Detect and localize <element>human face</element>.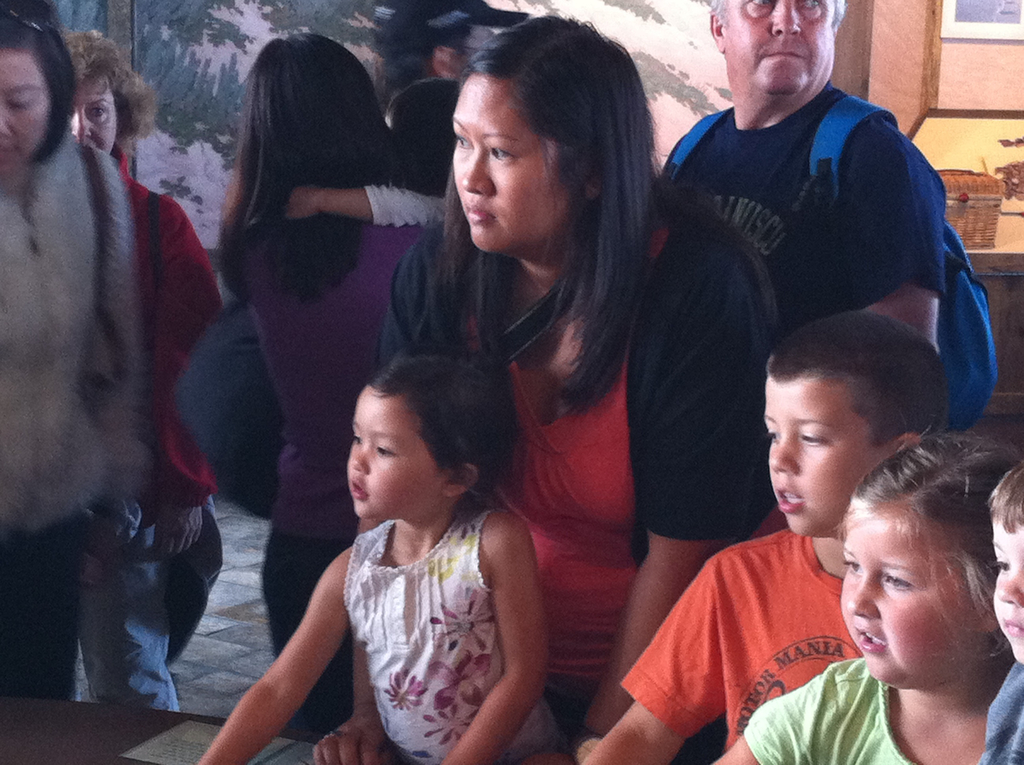
Localized at Rect(346, 385, 440, 519).
